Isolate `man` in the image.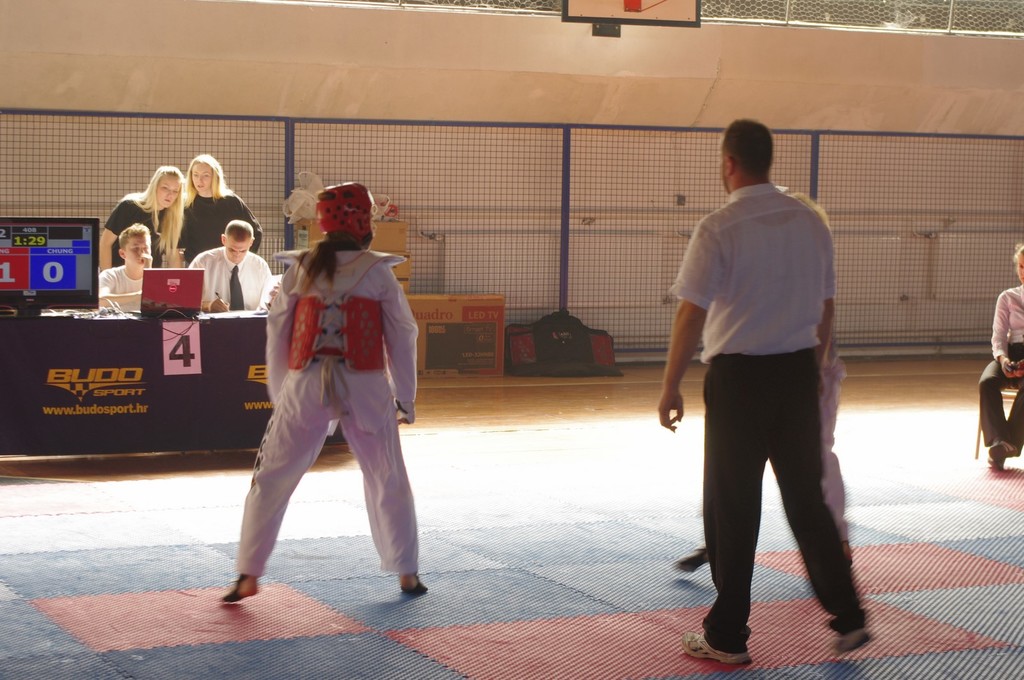
Isolated region: <bbox>183, 218, 274, 312</bbox>.
